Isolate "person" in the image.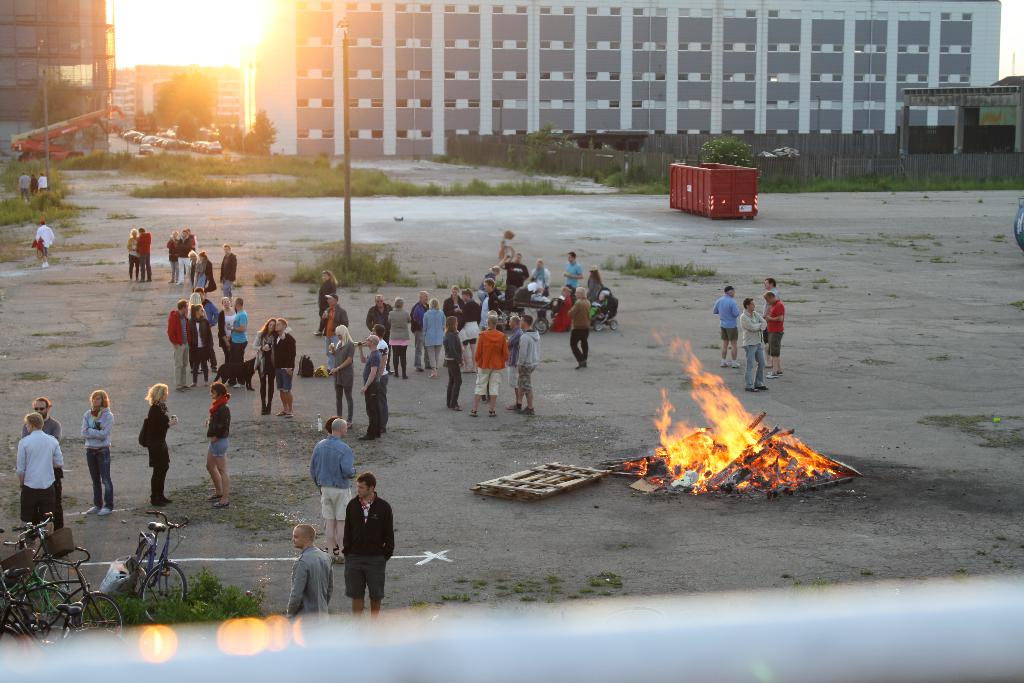
Isolated region: bbox=[508, 281, 540, 308].
